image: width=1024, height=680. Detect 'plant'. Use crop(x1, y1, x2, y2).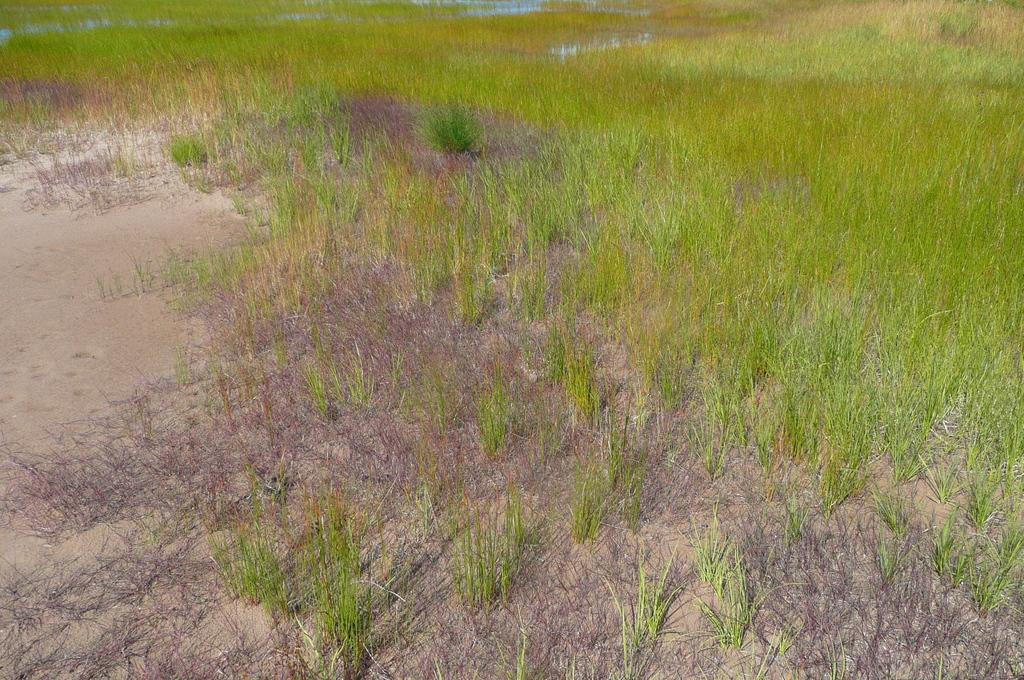
crop(487, 611, 550, 679).
